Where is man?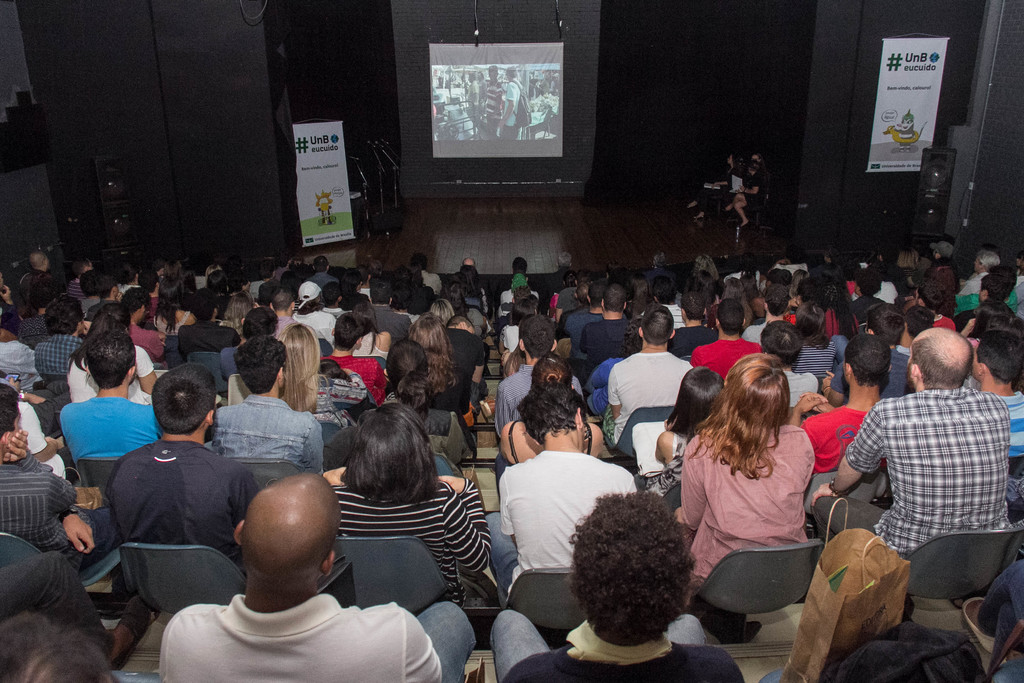
pyautogui.locateOnScreen(548, 252, 576, 293).
